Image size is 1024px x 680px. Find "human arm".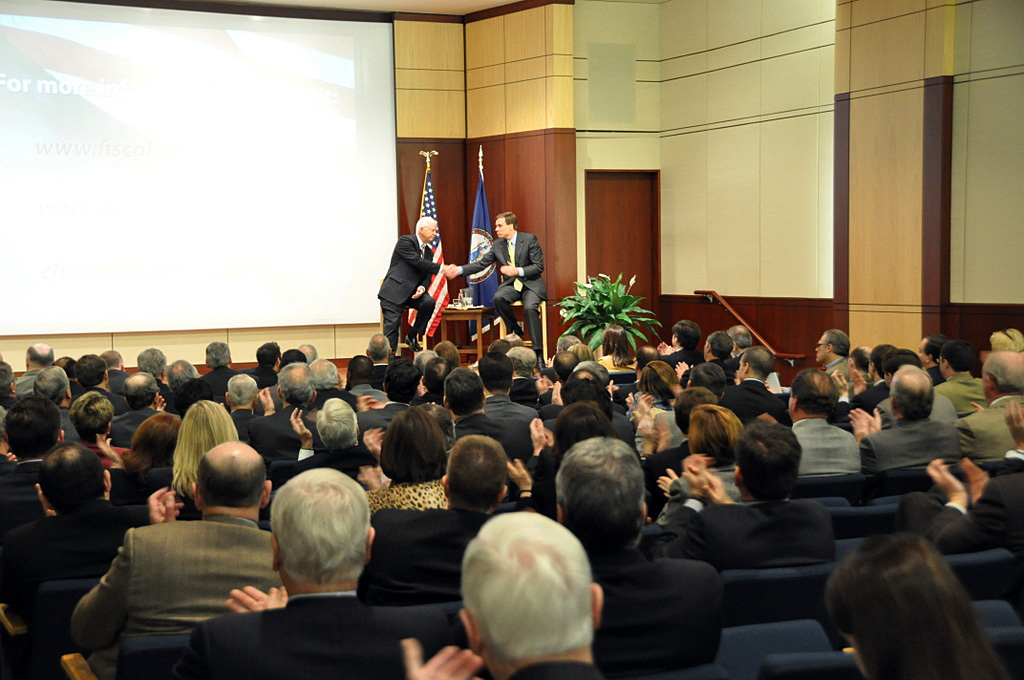
left=699, top=467, right=732, bottom=500.
